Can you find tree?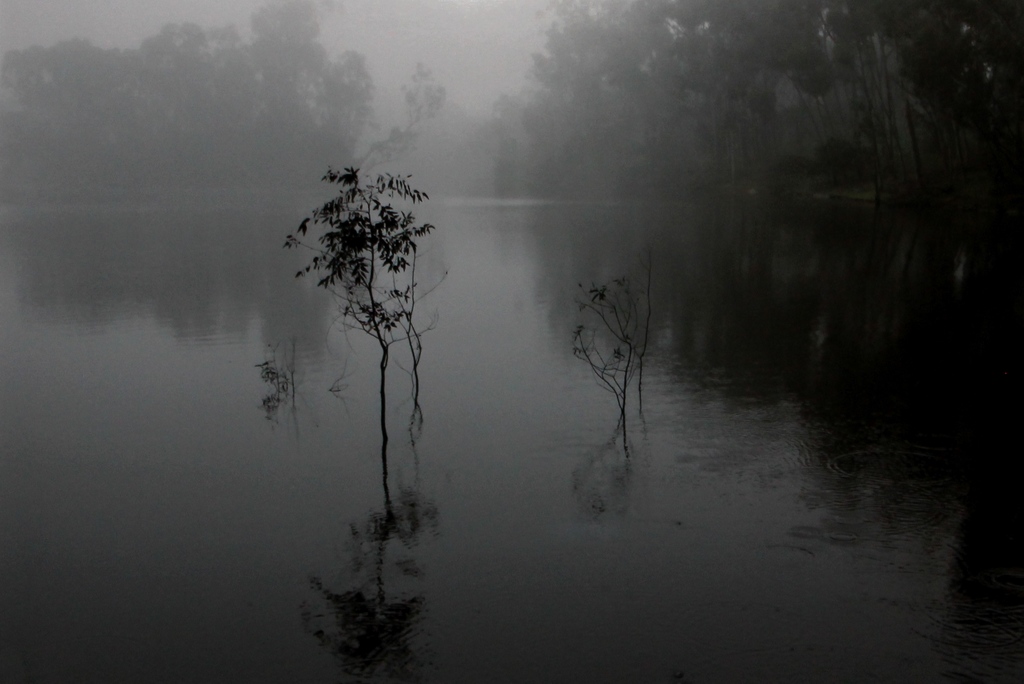
Yes, bounding box: locate(265, 154, 452, 532).
